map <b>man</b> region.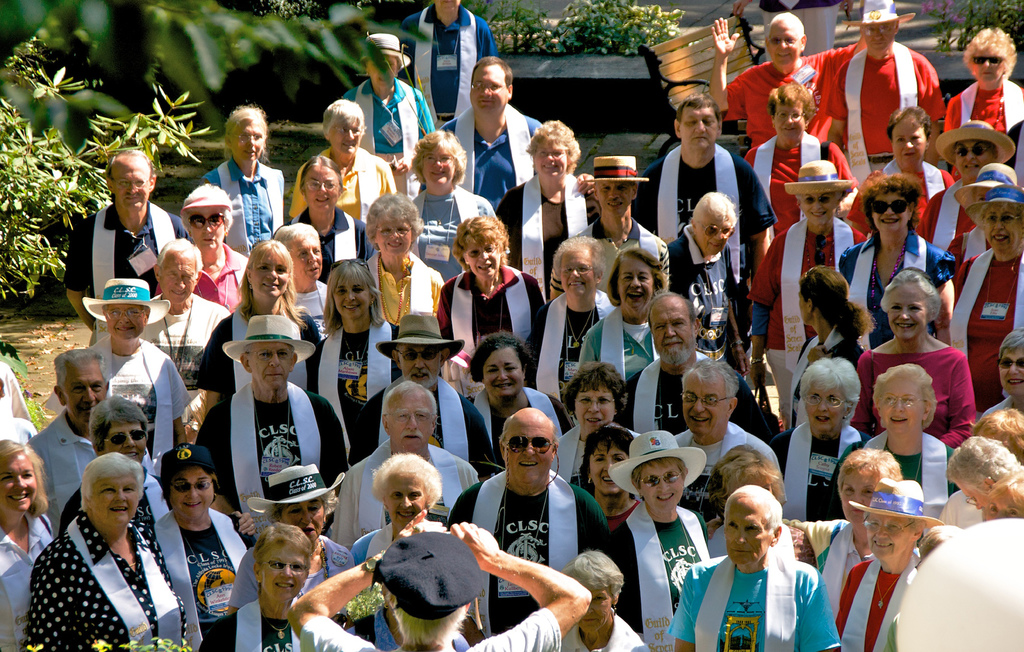
Mapped to crop(352, 310, 493, 474).
